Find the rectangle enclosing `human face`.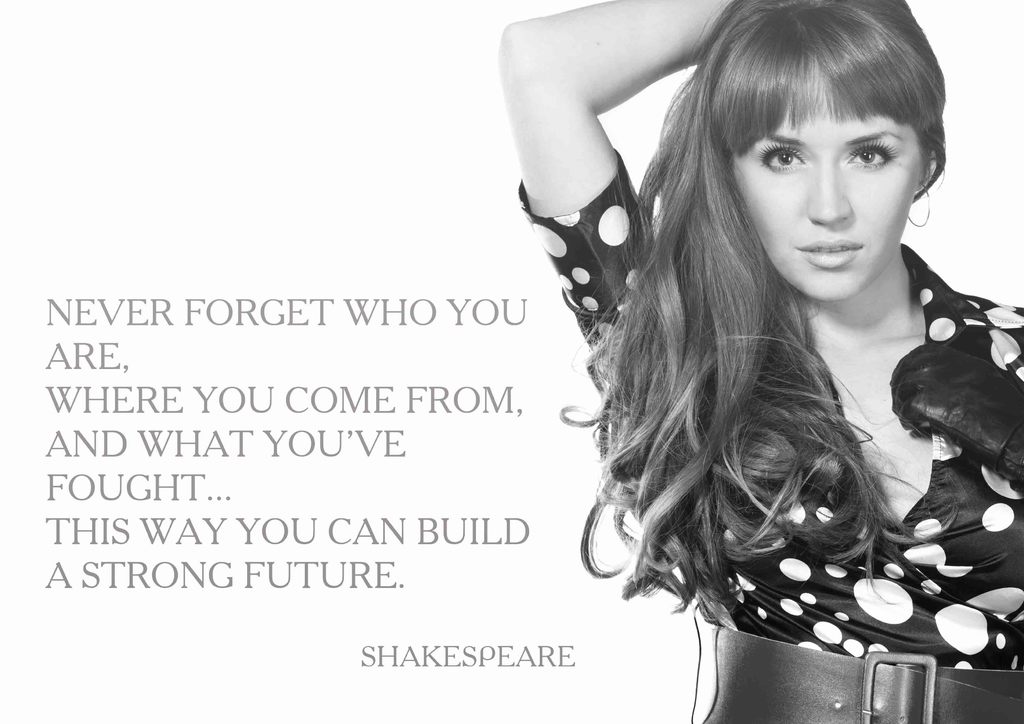
<box>726,68,920,300</box>.
